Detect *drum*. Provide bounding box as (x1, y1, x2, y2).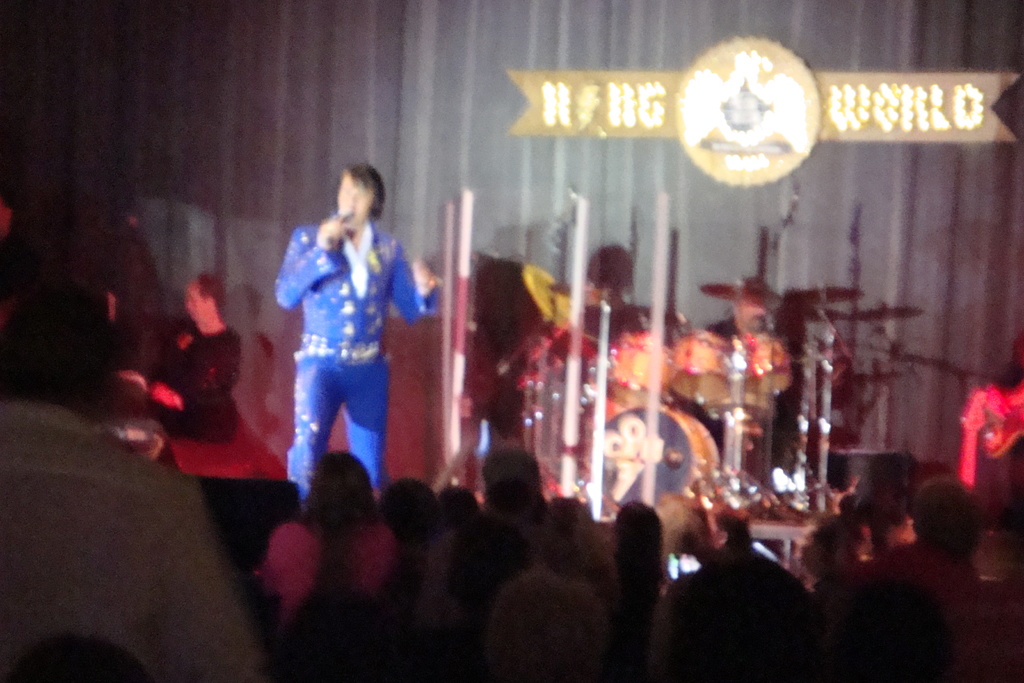
(734, 330, 792, 397).
